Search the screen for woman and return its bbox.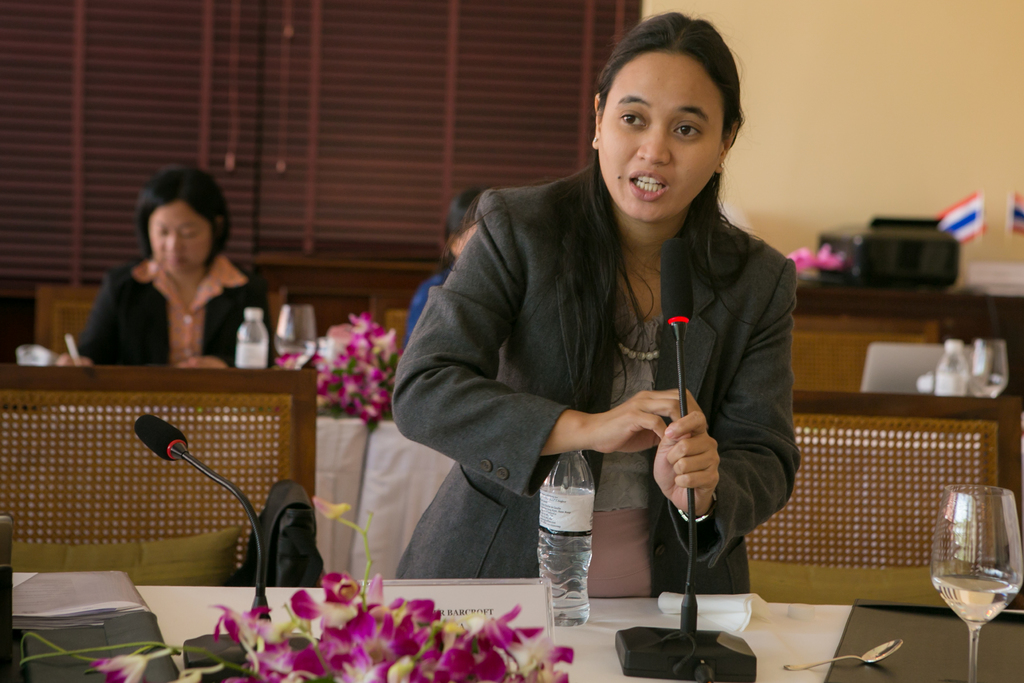
Found: [392, 21, 800, 639].
